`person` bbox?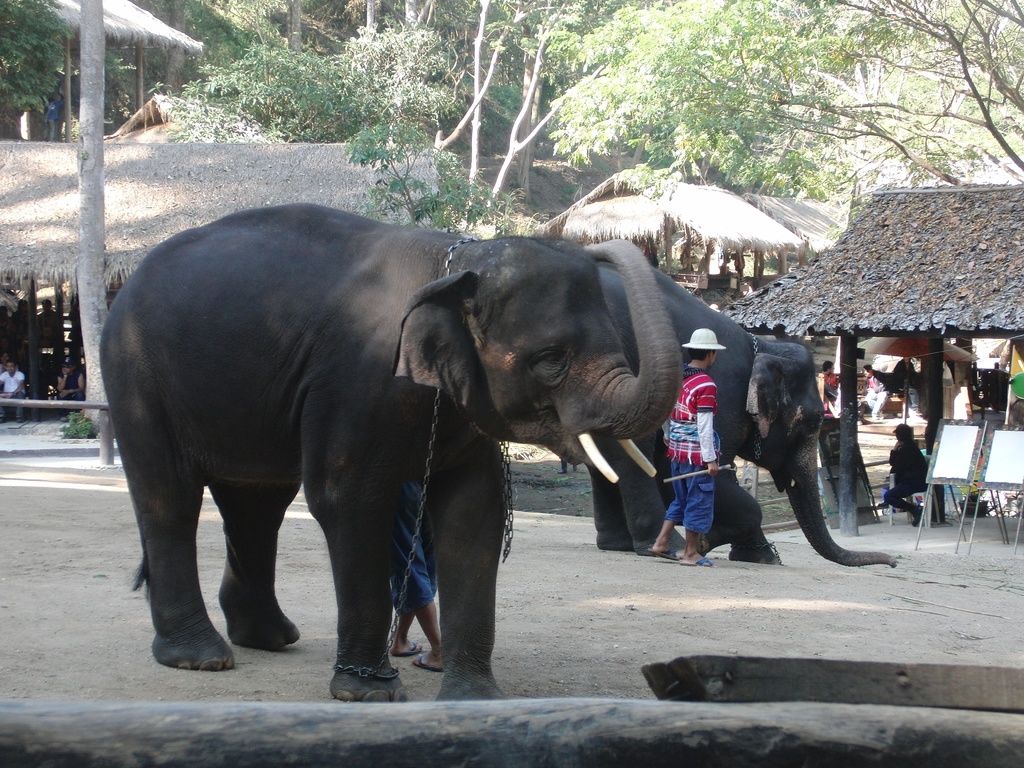
(882,418,931,526)
